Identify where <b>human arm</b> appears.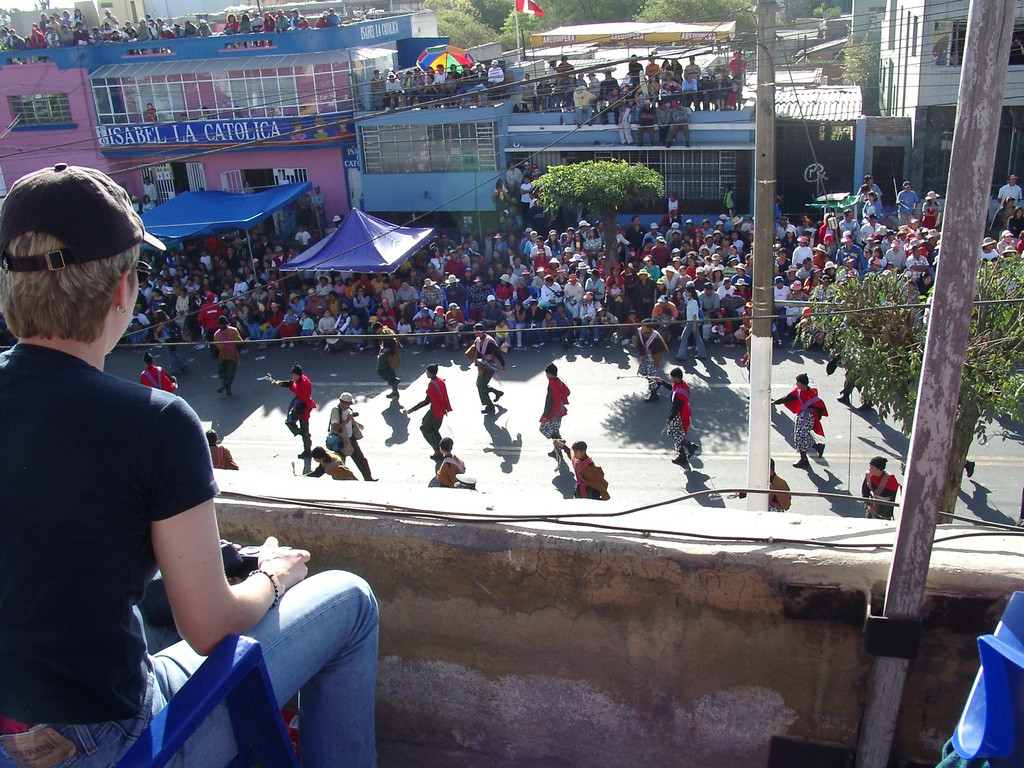
Appears at Rect(655, 387, 682, 433).
